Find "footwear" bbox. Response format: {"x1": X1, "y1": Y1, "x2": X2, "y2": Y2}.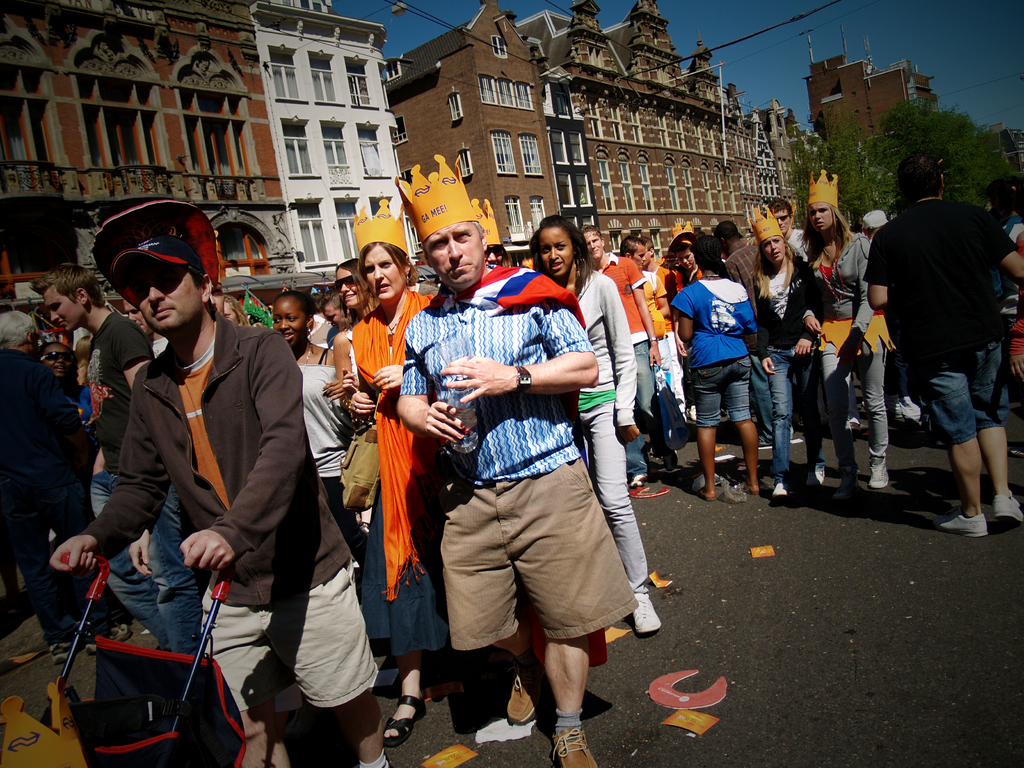
{"x1": 845, "y1": 419, "x2": 865, "y2": 436}.
